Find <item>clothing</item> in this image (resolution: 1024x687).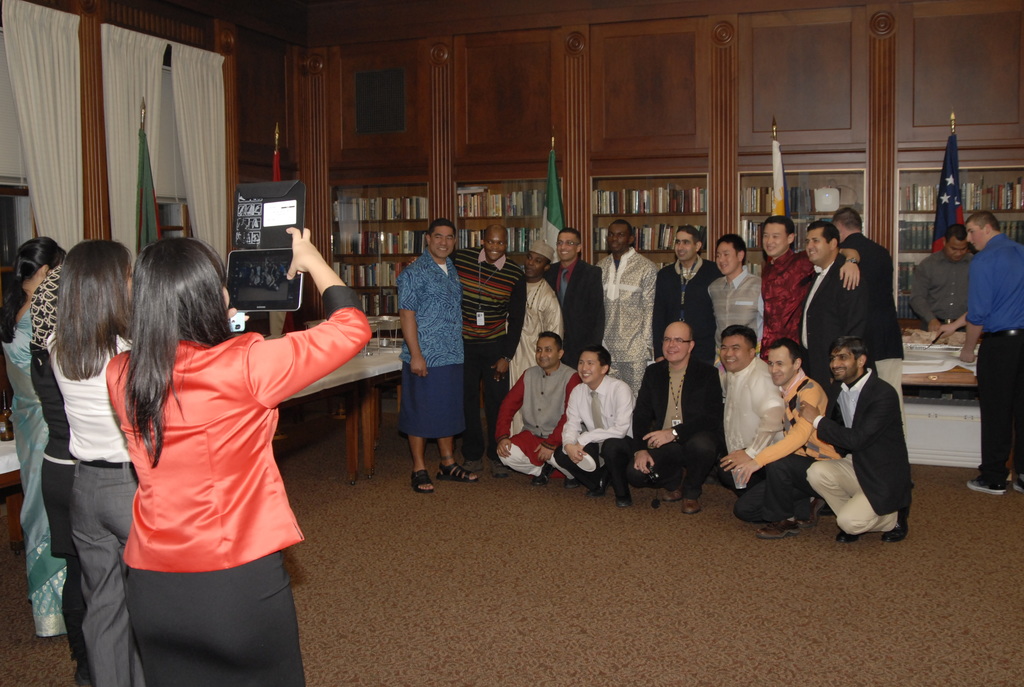
48 325 150 686.
